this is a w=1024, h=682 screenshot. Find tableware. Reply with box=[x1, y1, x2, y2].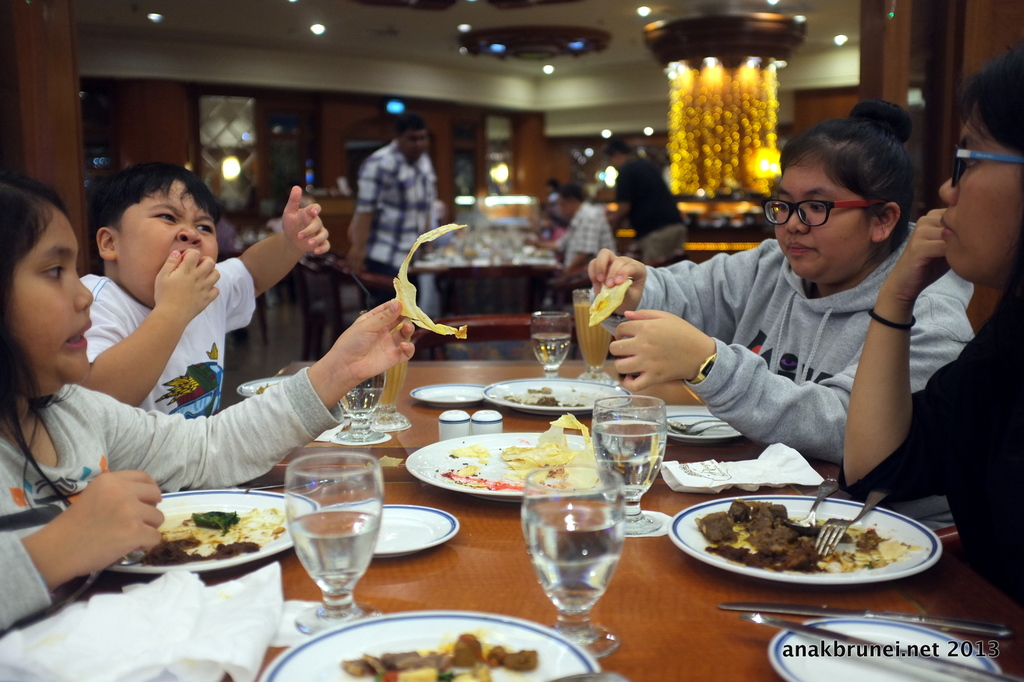
box=[770, 610, 1005, 681].
